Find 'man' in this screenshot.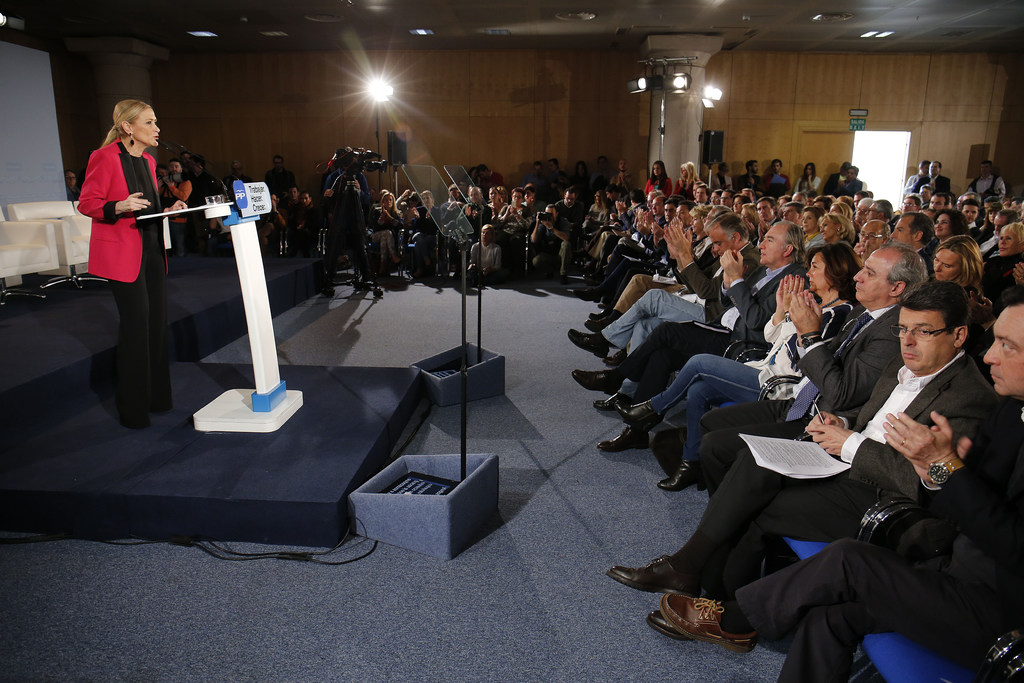
The bounding box for 'man' is [left=901, top=159, right=931, bottom=193].
